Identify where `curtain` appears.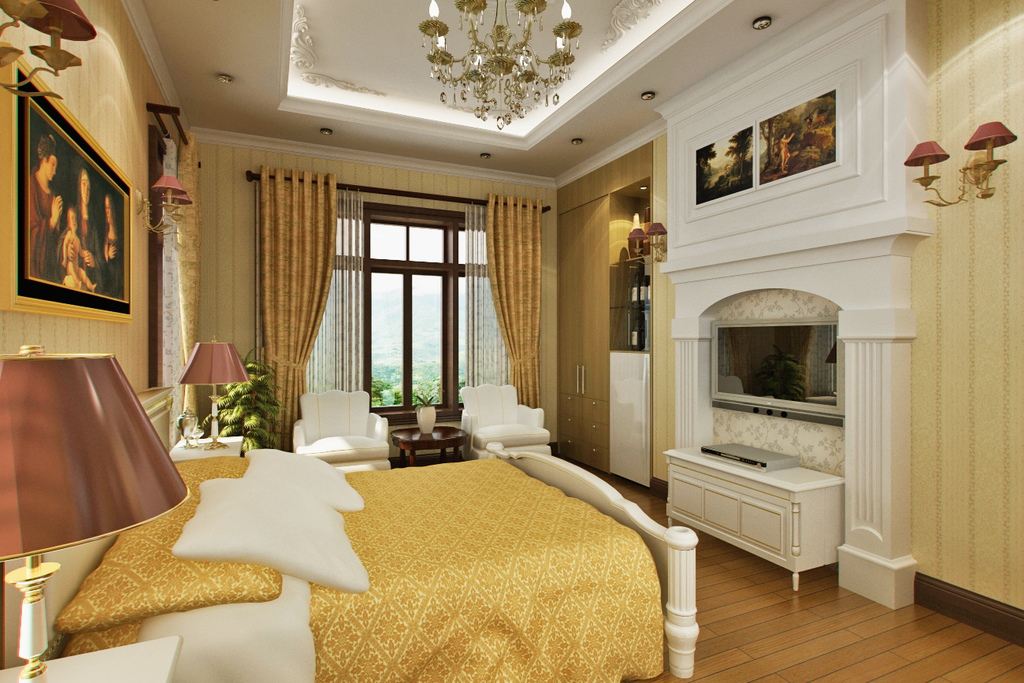
Appears at bbox(236, 147, 343, 457).
